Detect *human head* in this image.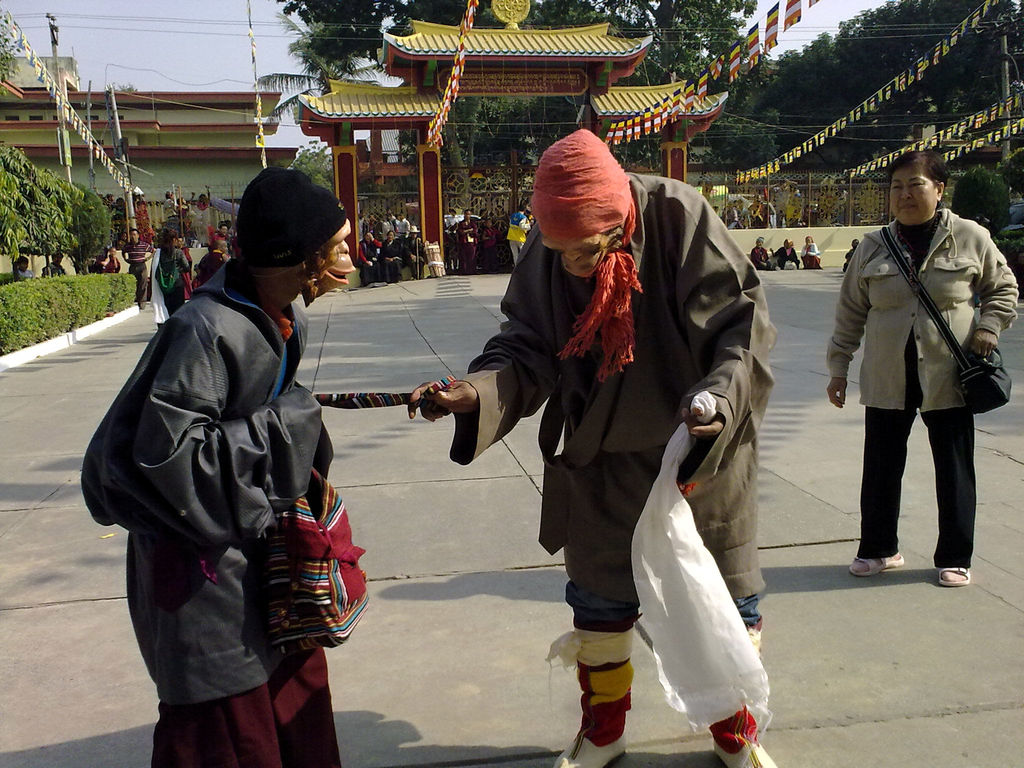
Detection: [753,234,764,250].
